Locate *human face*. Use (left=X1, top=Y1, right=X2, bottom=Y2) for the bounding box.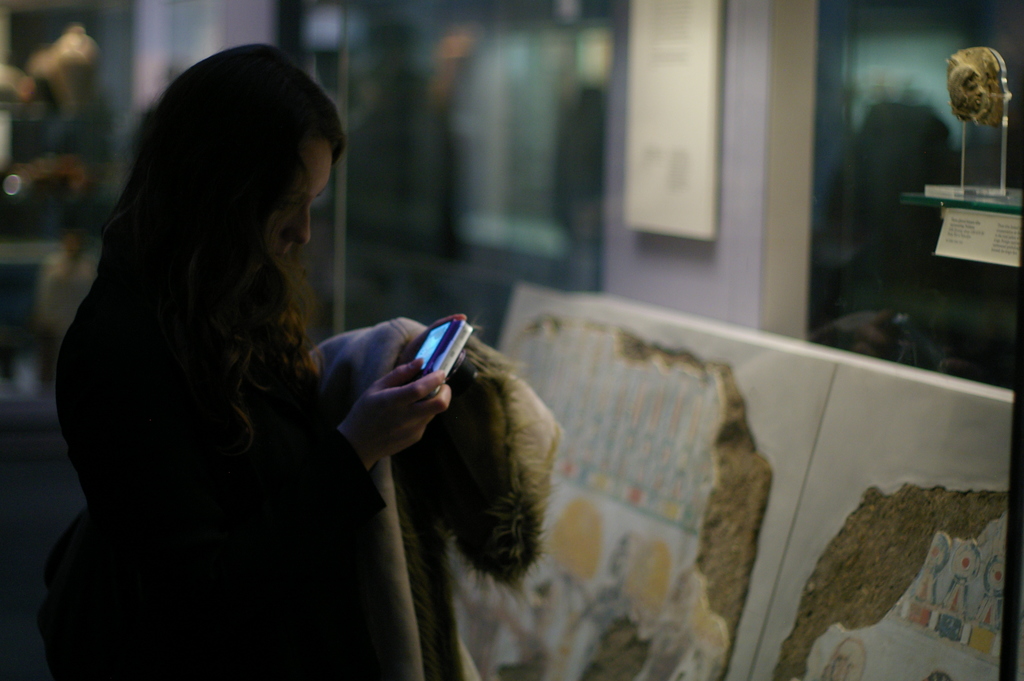
(left=266, top=140, right=333, bottom=260).
